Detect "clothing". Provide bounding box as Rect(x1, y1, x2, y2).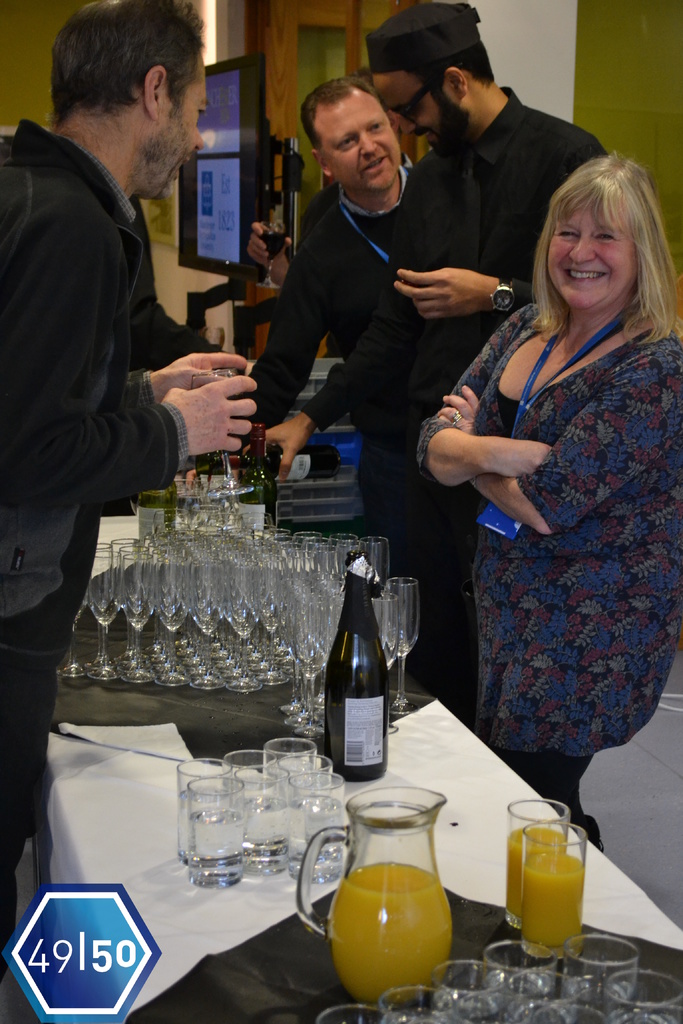
Rect(228, 148, 431, 588).
